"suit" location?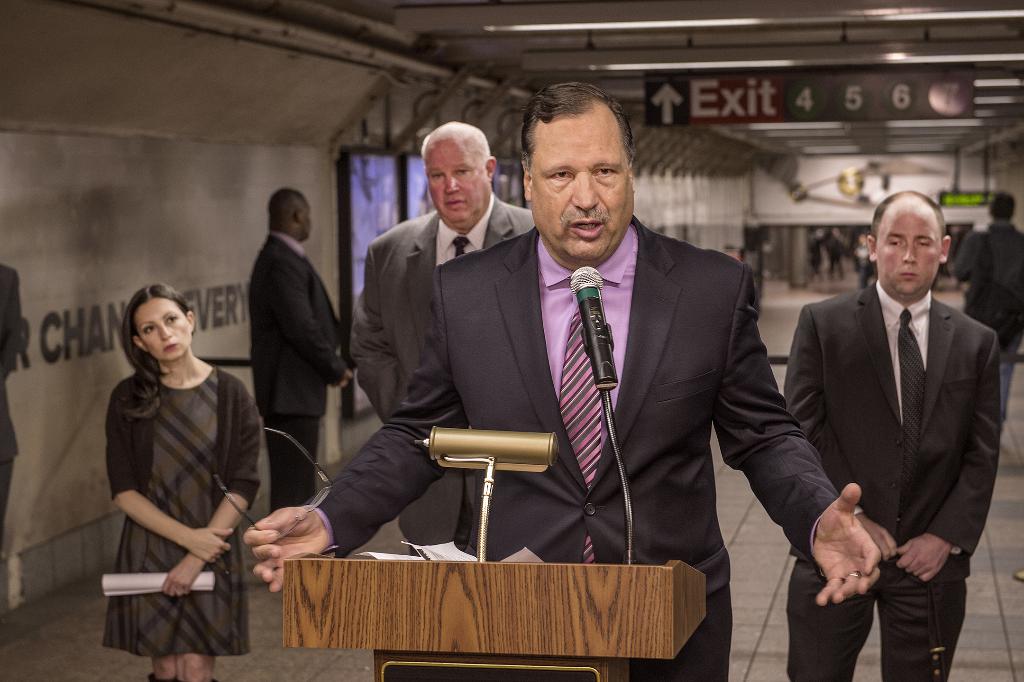
(left=348, top=188, right=531, bottom=556)
